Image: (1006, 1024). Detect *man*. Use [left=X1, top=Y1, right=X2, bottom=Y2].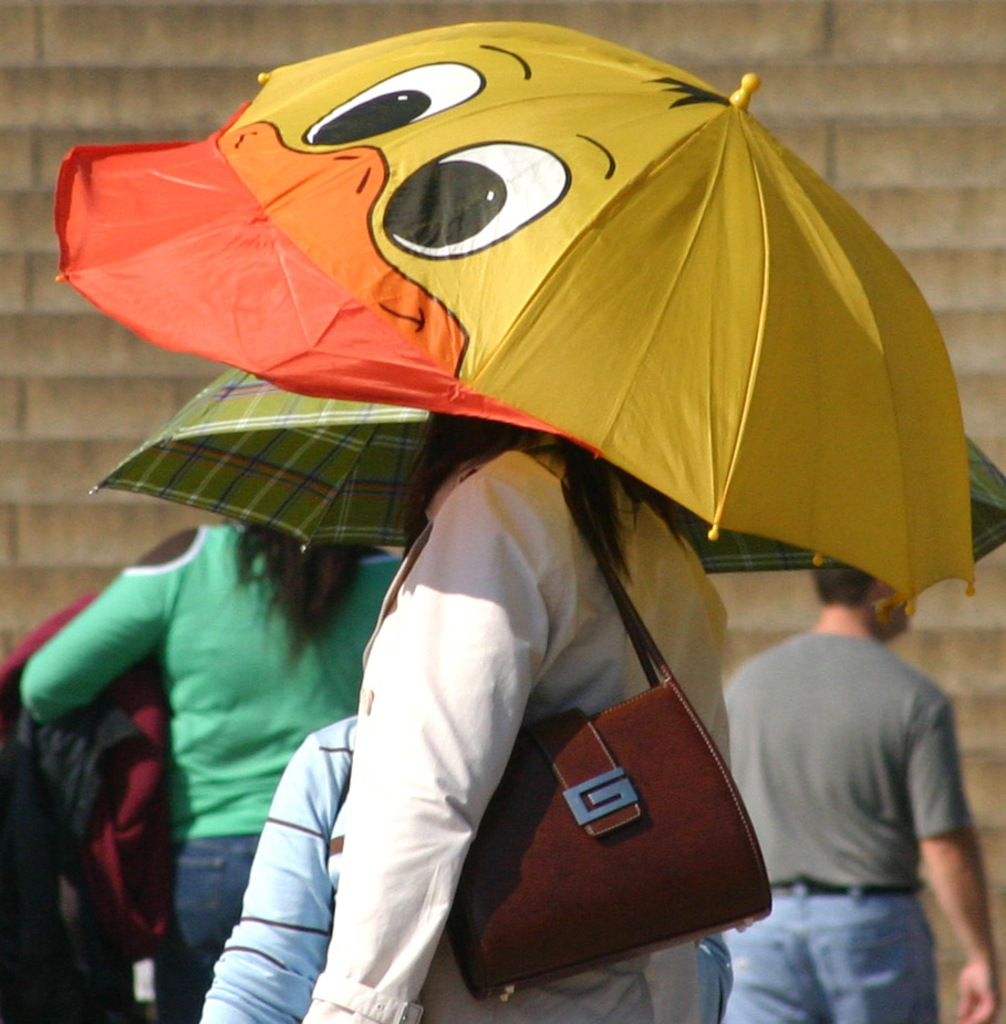
[left=739, top=523, right=996, bottom=1018].
